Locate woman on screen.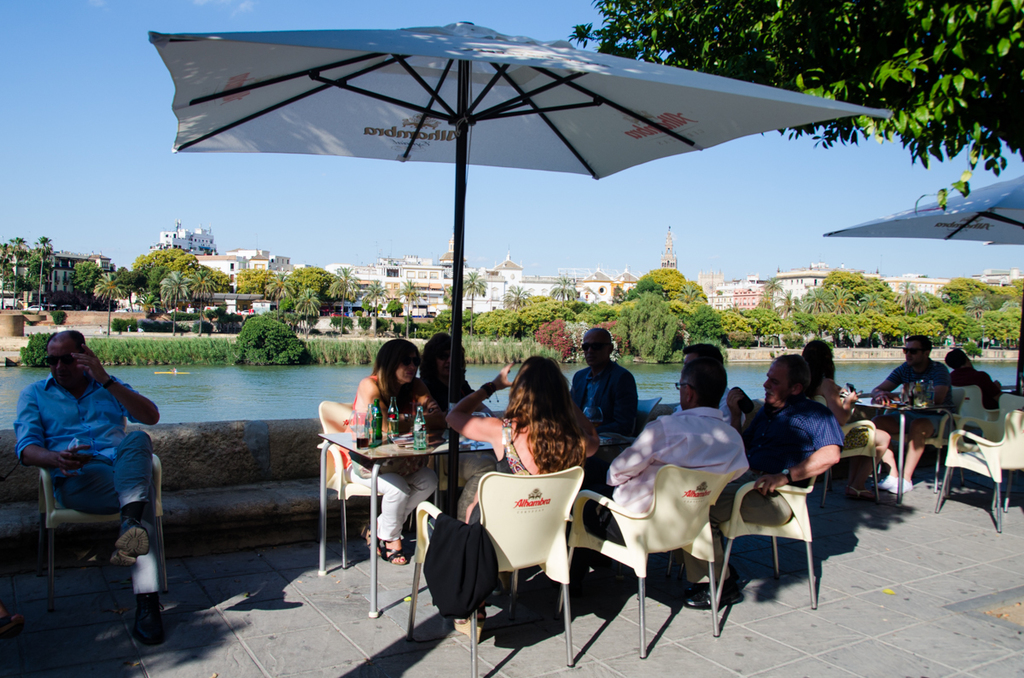
On screen at (801,333,894,507).
